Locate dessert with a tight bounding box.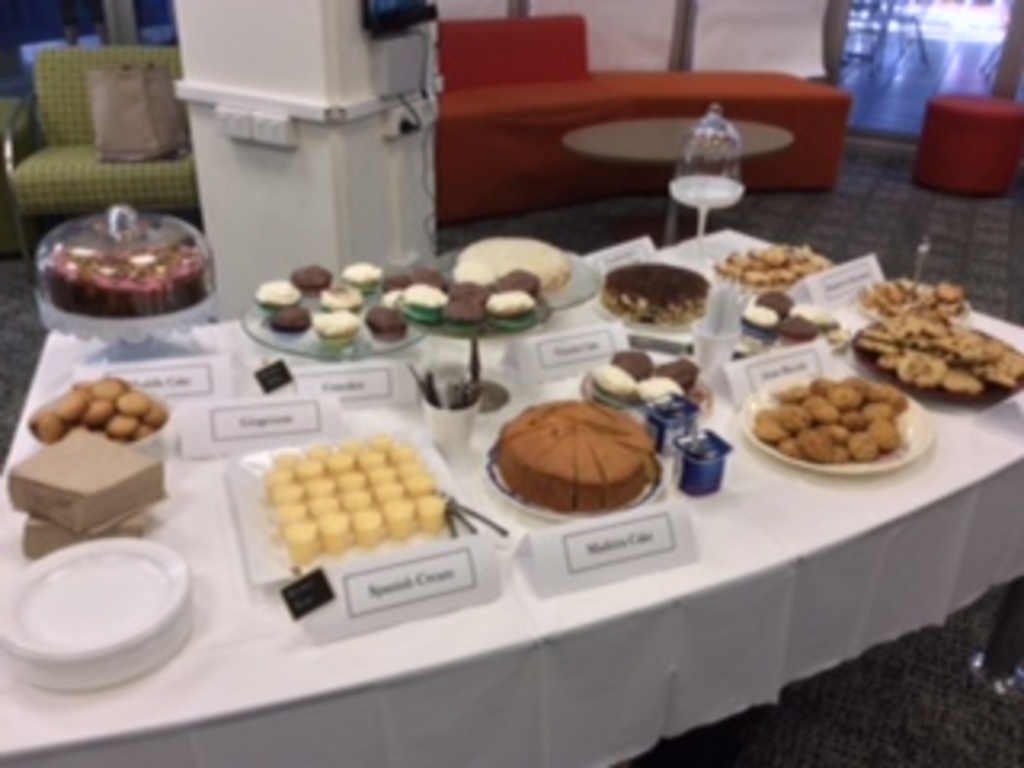
250, 272, 307, 307.
